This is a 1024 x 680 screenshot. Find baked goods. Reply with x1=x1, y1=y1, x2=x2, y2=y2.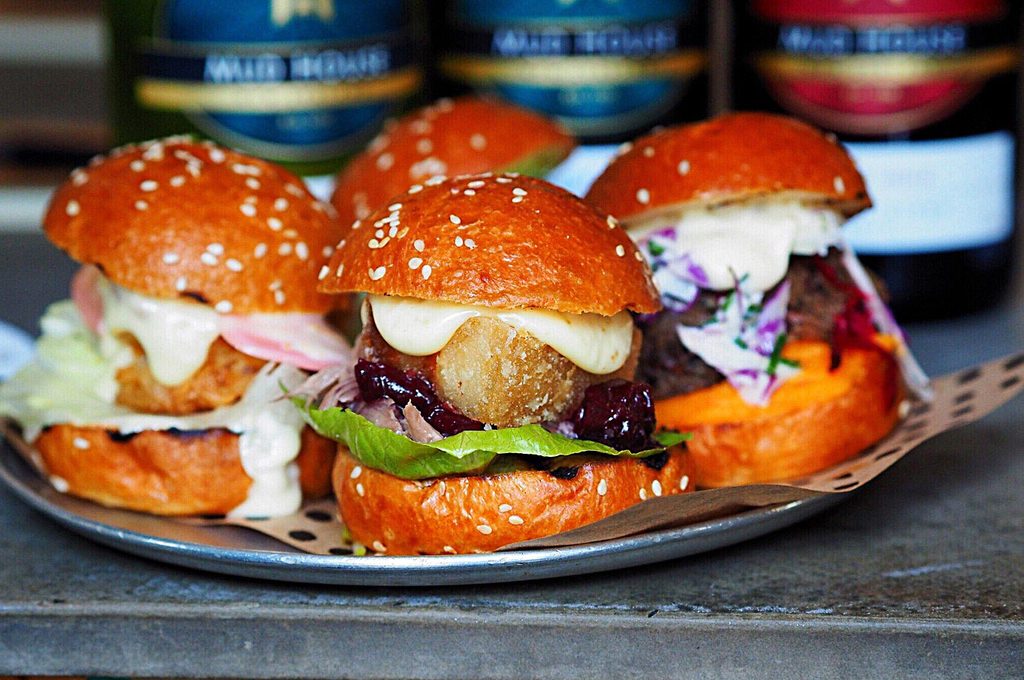
x1=325, y1=96, x2=582, y2=225.
